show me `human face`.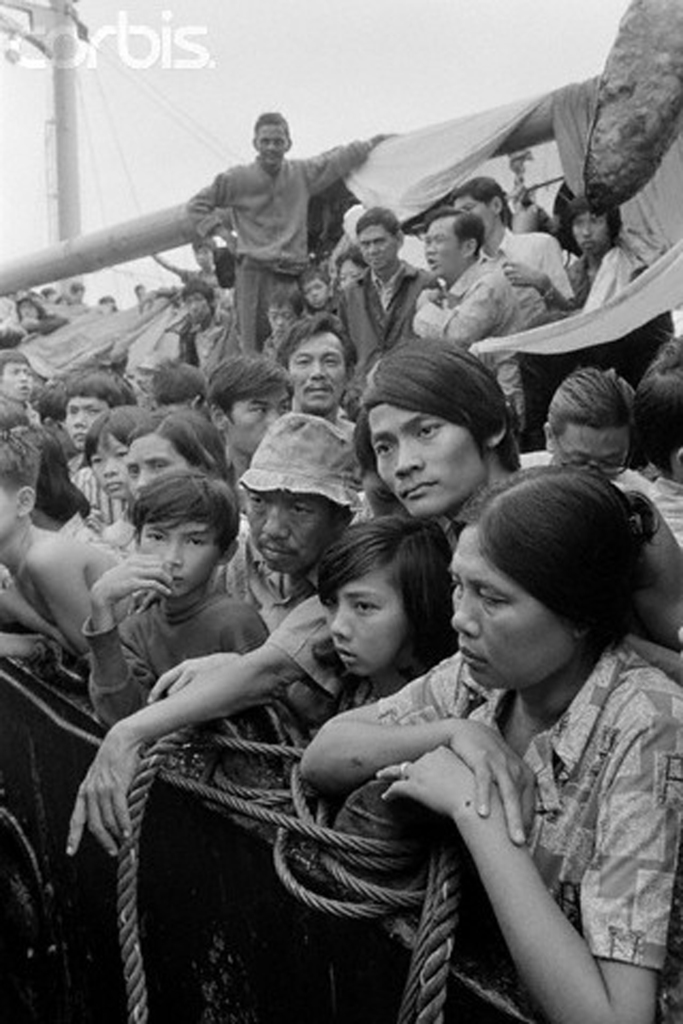
`human face` is here: {"x1": 224, "y1": 381, "x2": 298, "y2": 457}.
